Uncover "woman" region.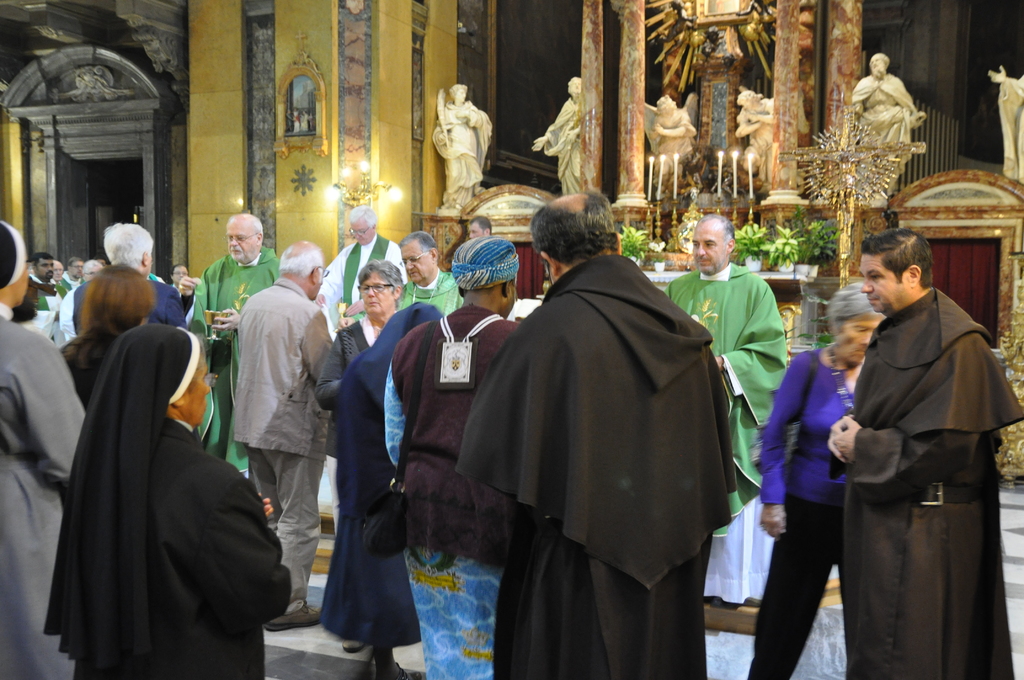
Uncovered: x1=49 y1=316 x2=295 y2=679.
